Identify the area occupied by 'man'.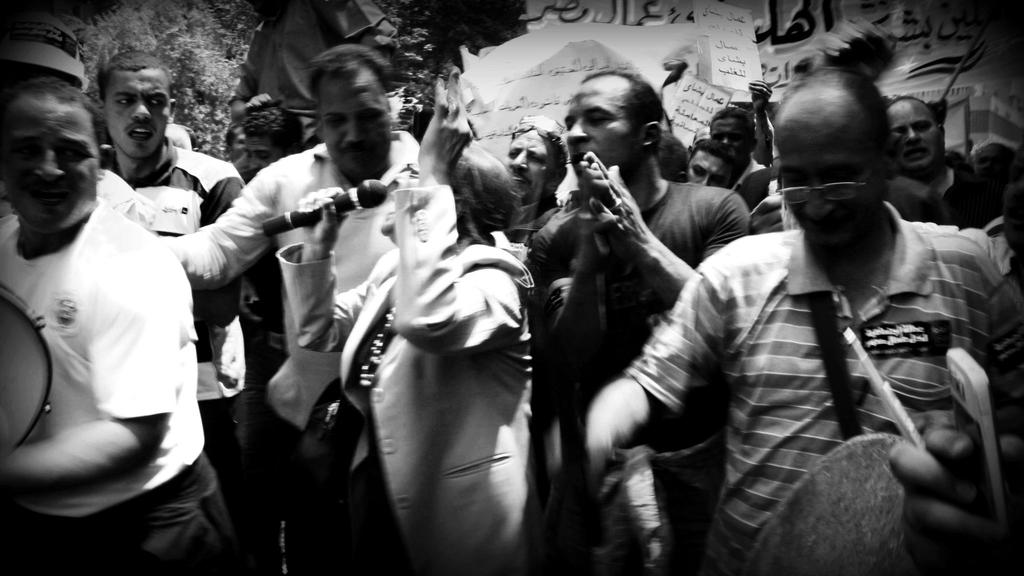
Area: pyautogui.locateOnScreen(160, 37, 525, 575).
